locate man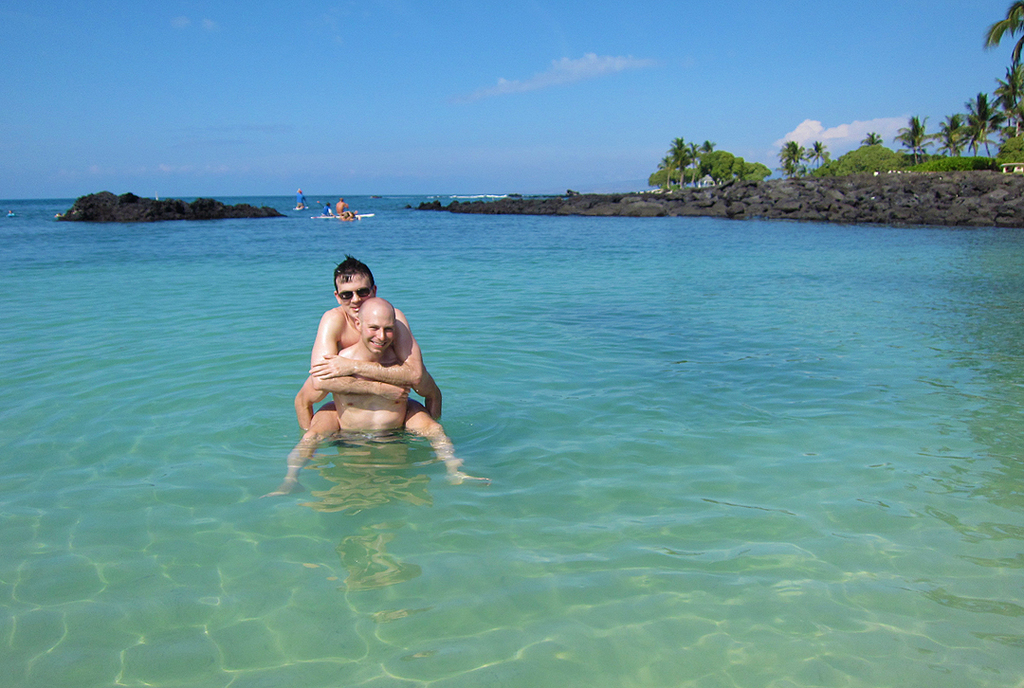
<region>291, 297, 453, 425</region>
